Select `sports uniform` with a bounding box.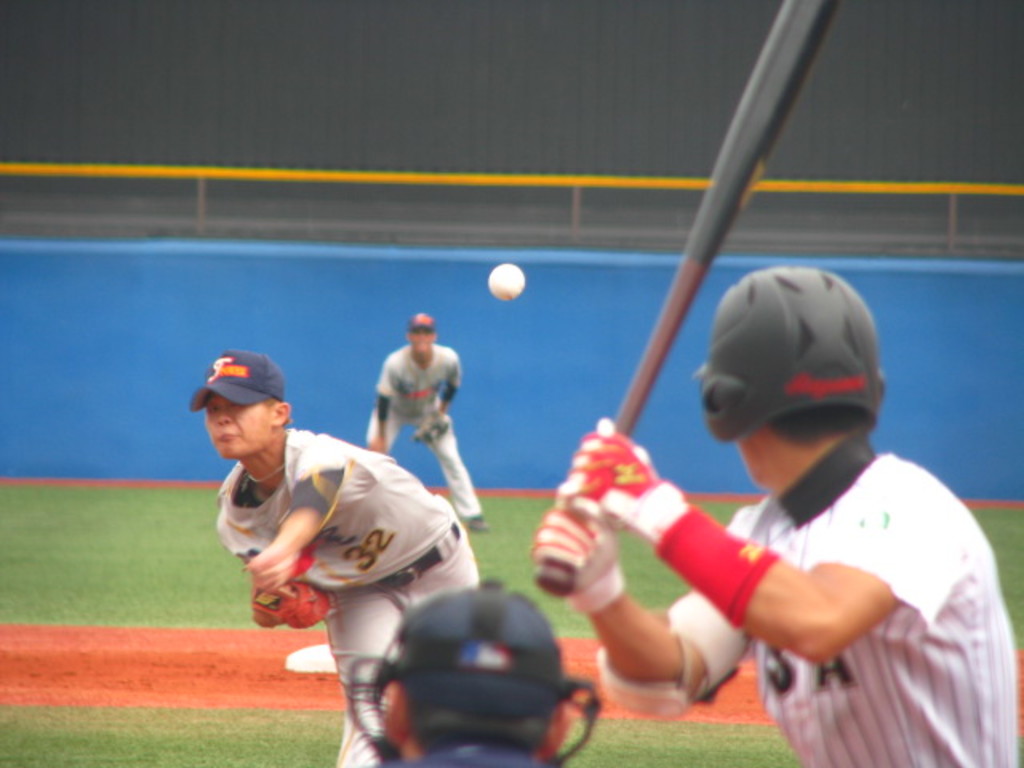
(x1=197, y1=336, x2=486, y2=766).
